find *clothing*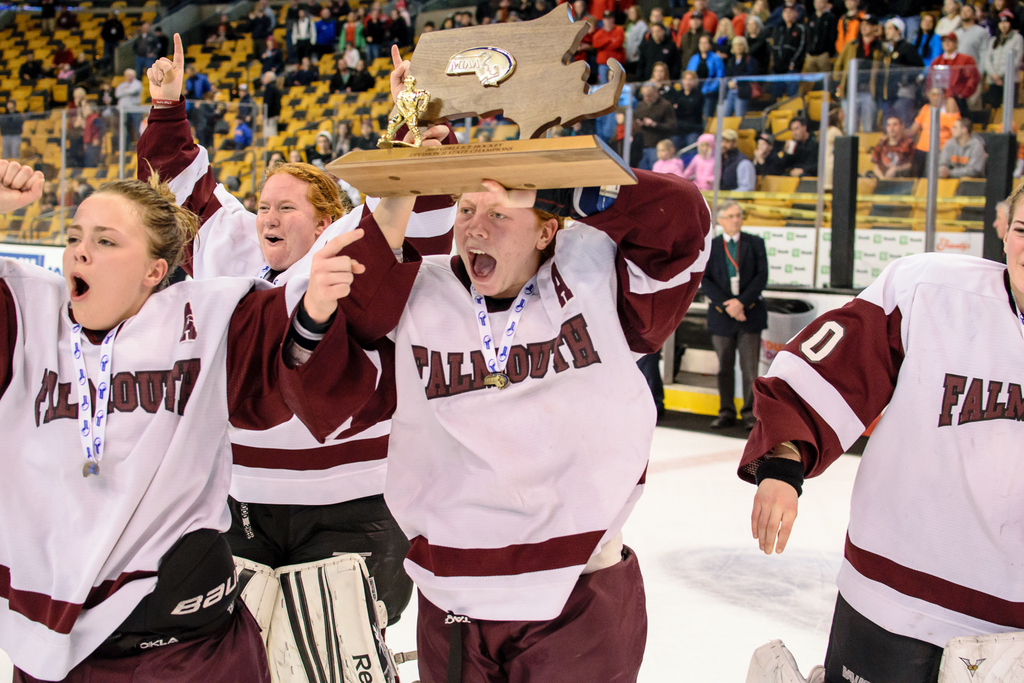
x1=334, y1=170, x2=712, y2=682
